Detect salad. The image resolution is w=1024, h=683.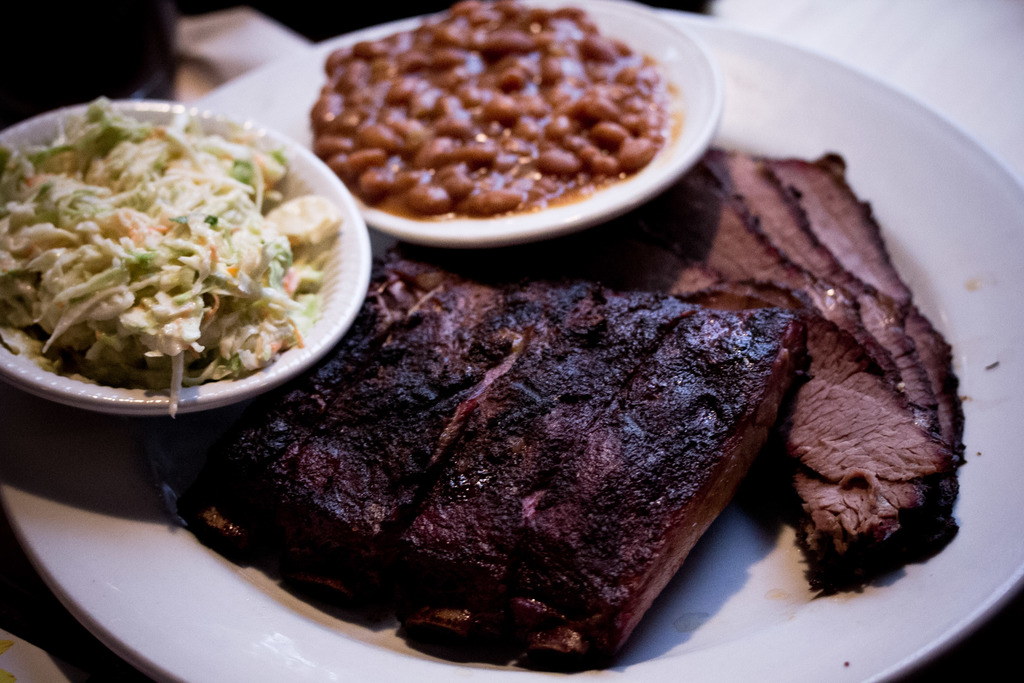
BBox(7, 85, 351, 407).
